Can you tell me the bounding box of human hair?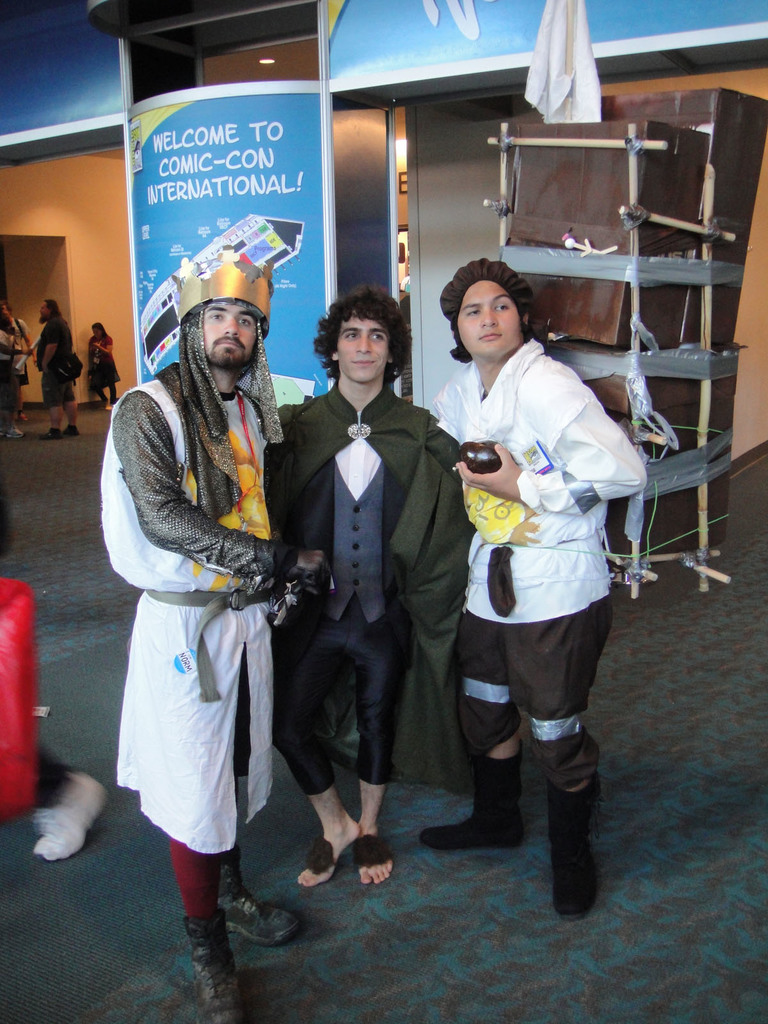
locate(448, 294, 532, 367).
